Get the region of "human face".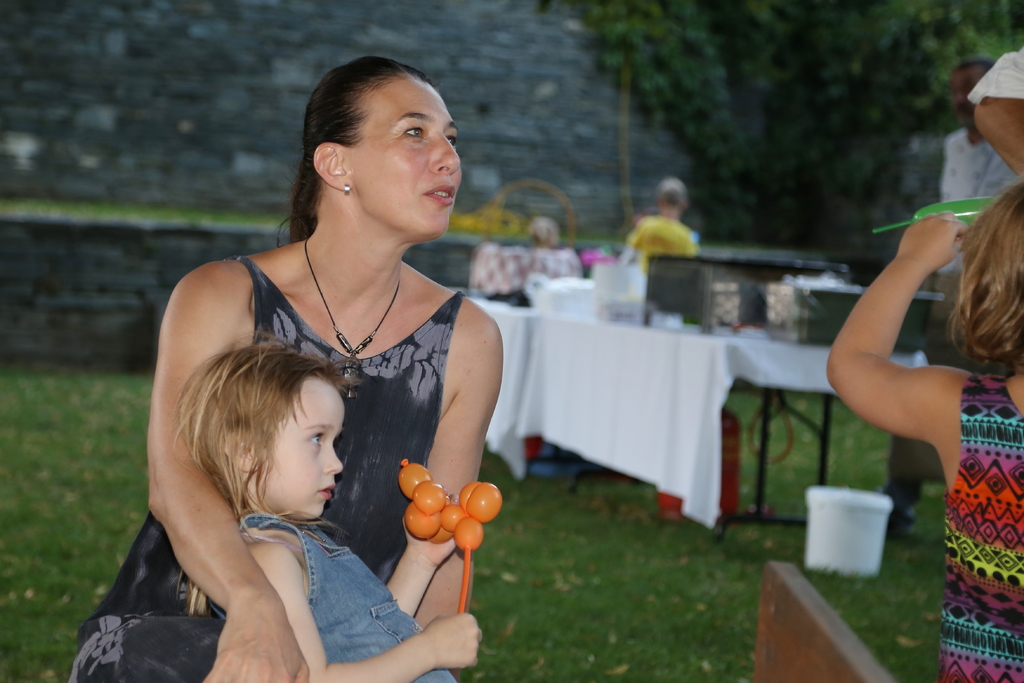
bbox(259, 381, 343, 518).
